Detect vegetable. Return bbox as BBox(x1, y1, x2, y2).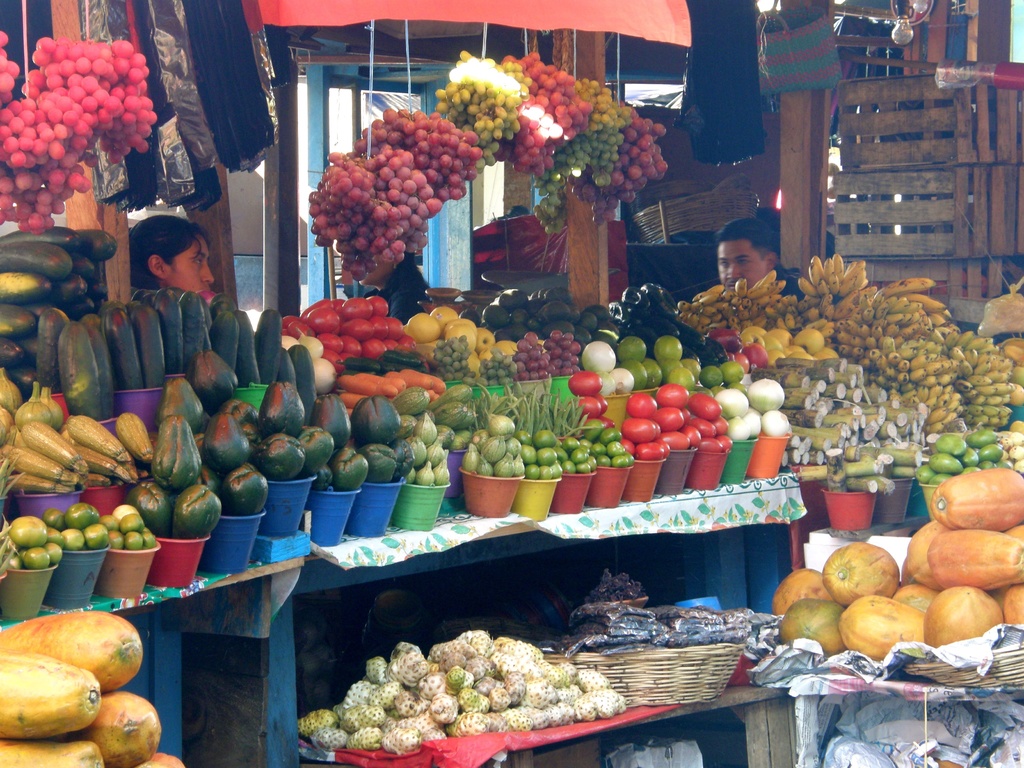
BBox(584, 408, 615, 428).
